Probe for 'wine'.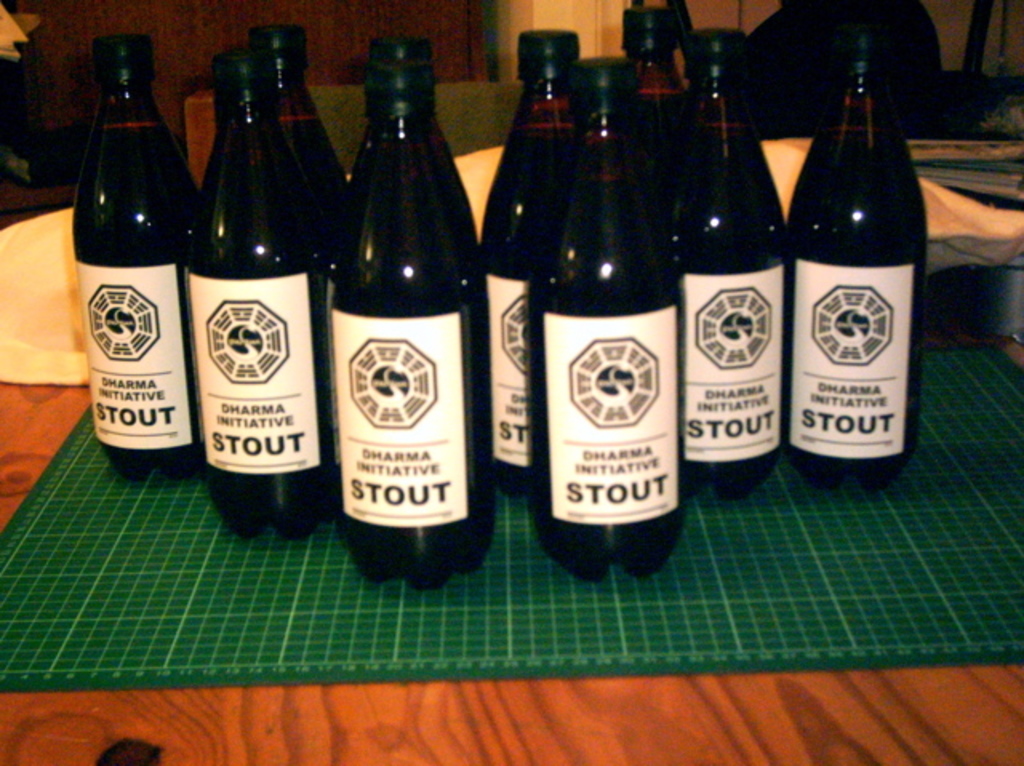
Probe result: [left=669, top=29, right=808, bottom=493].
